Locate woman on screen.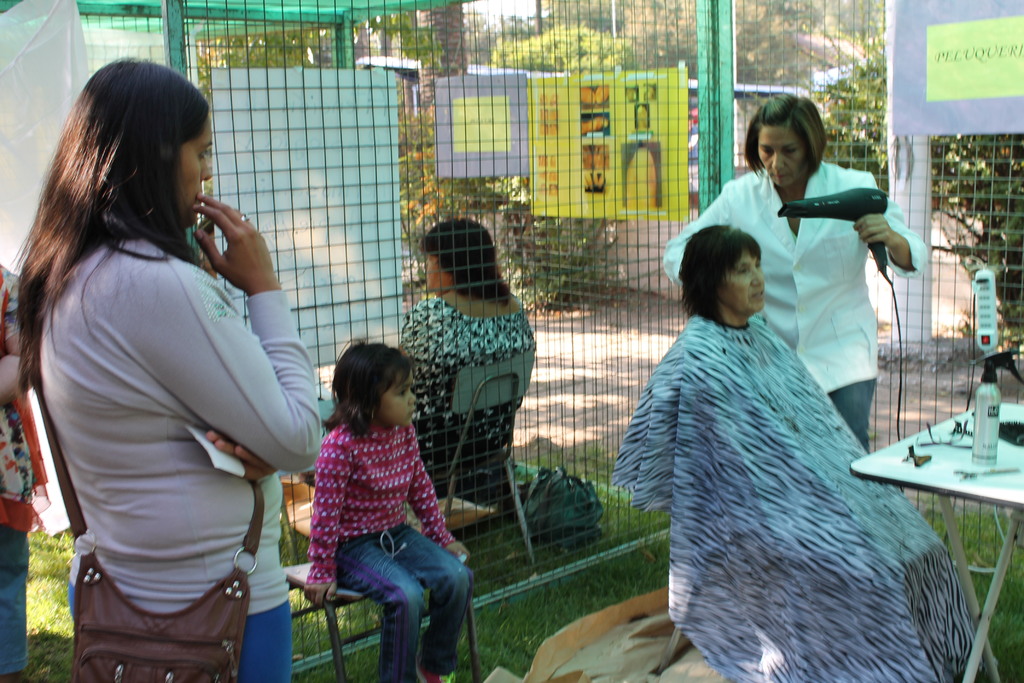
On screen at bbox=(6, 57, 329, 682).
